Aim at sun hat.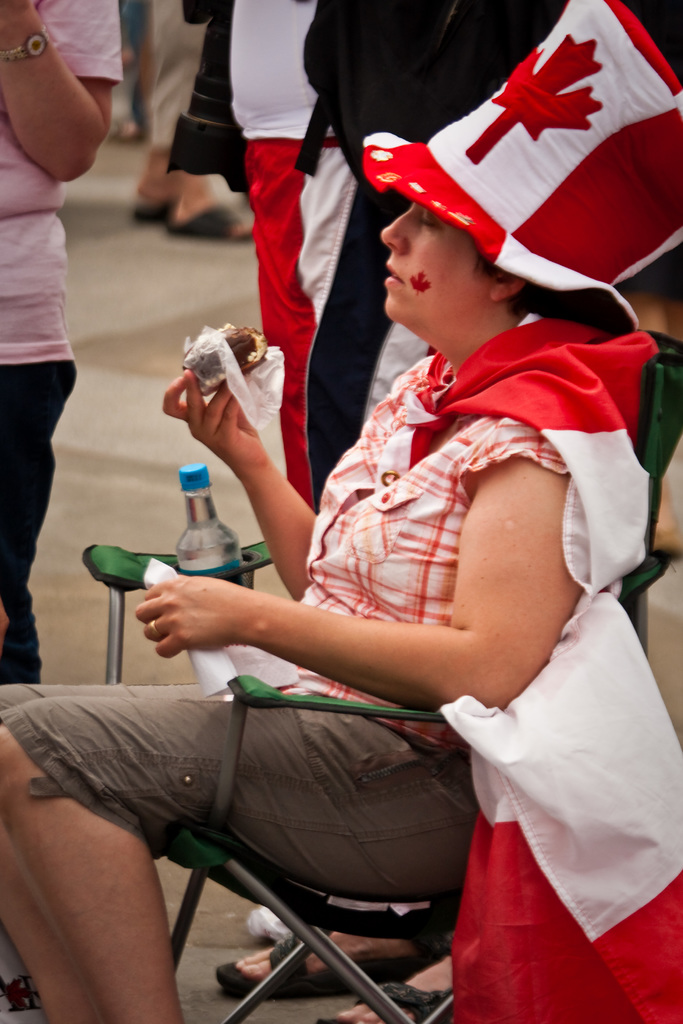
Aimed at [359, 0, 675, 335].
